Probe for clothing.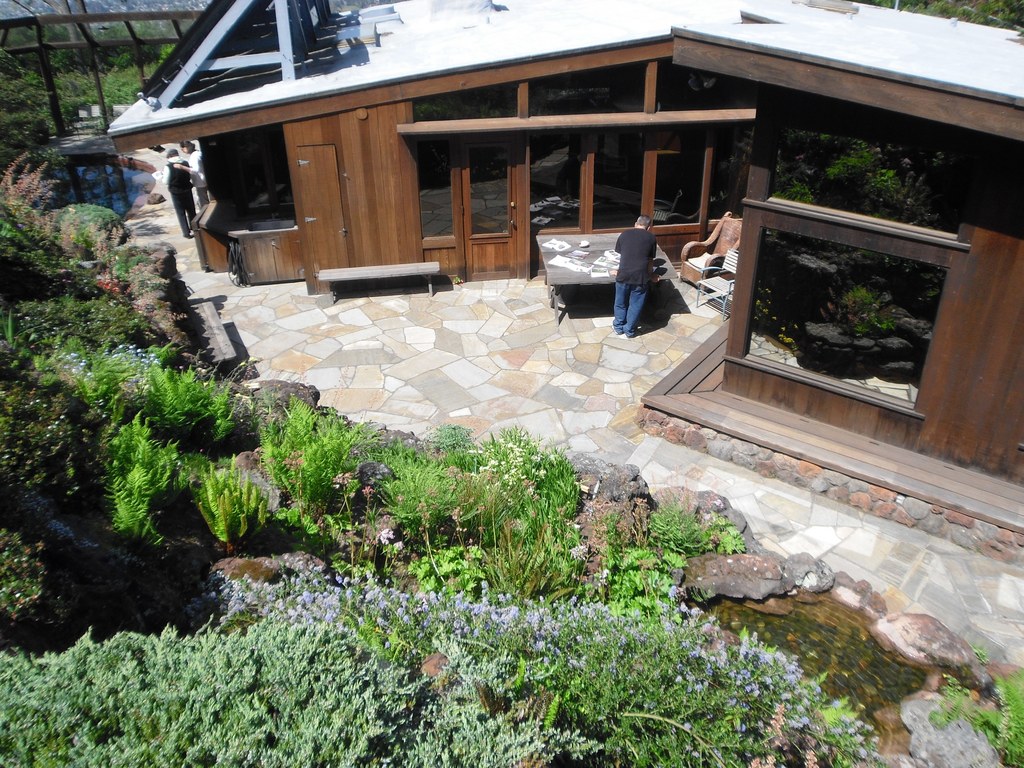
Probe result: [159,157,201,233].
